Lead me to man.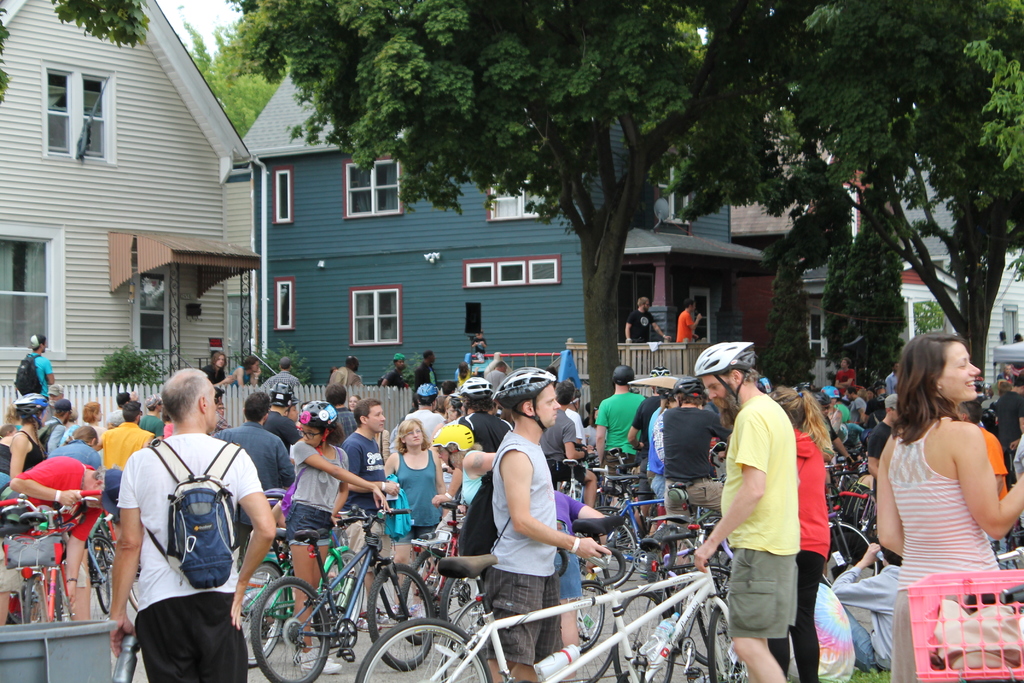
Lead to (x1=104, y1=400, x2=154, y2=474).
